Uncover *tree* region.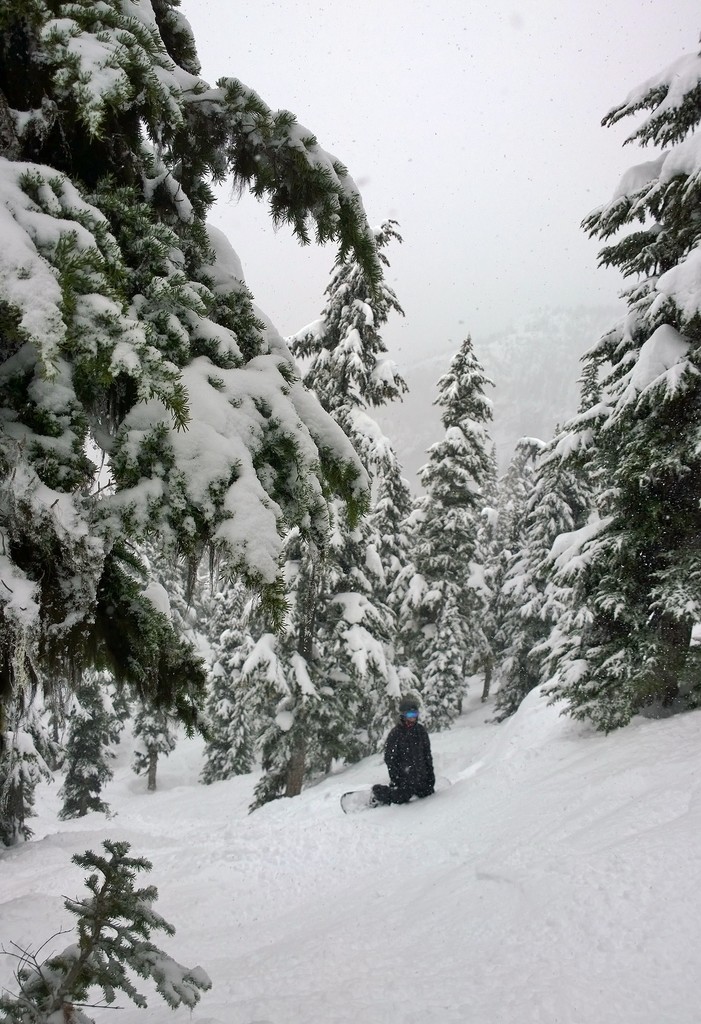
Uncovered: 0:0:397:861.
